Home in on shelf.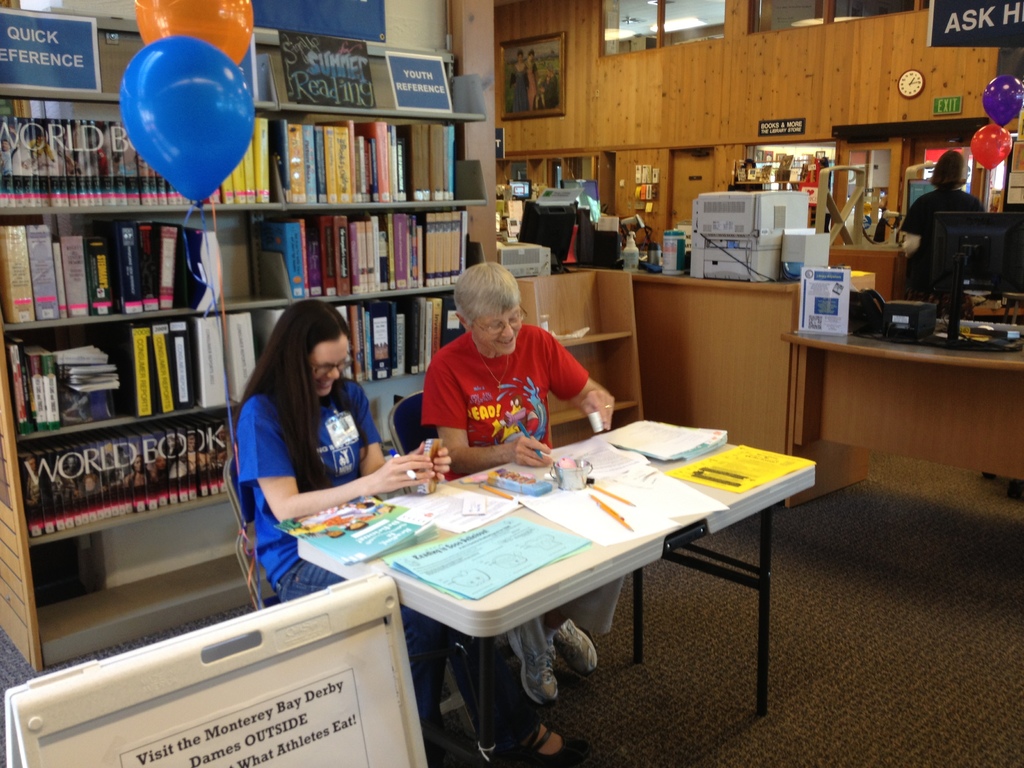
Homed in at 0:220:249:327.
